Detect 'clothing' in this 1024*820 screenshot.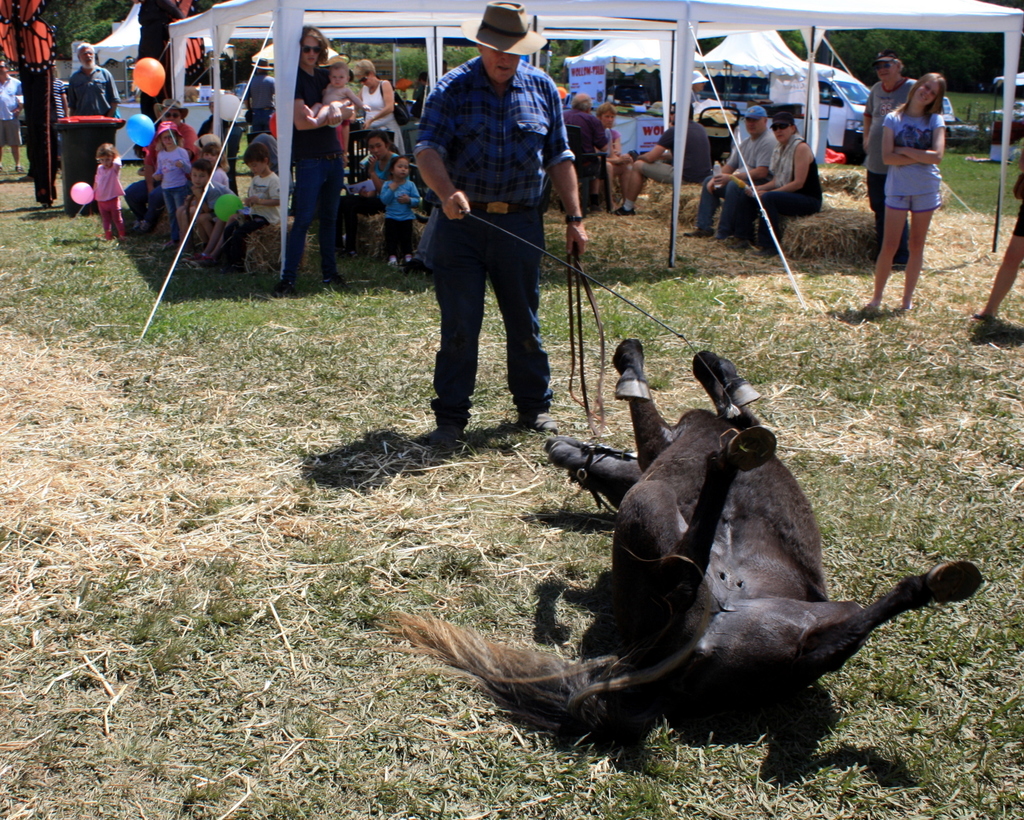
Detection: bbox=[0, 77, 29, 149].
